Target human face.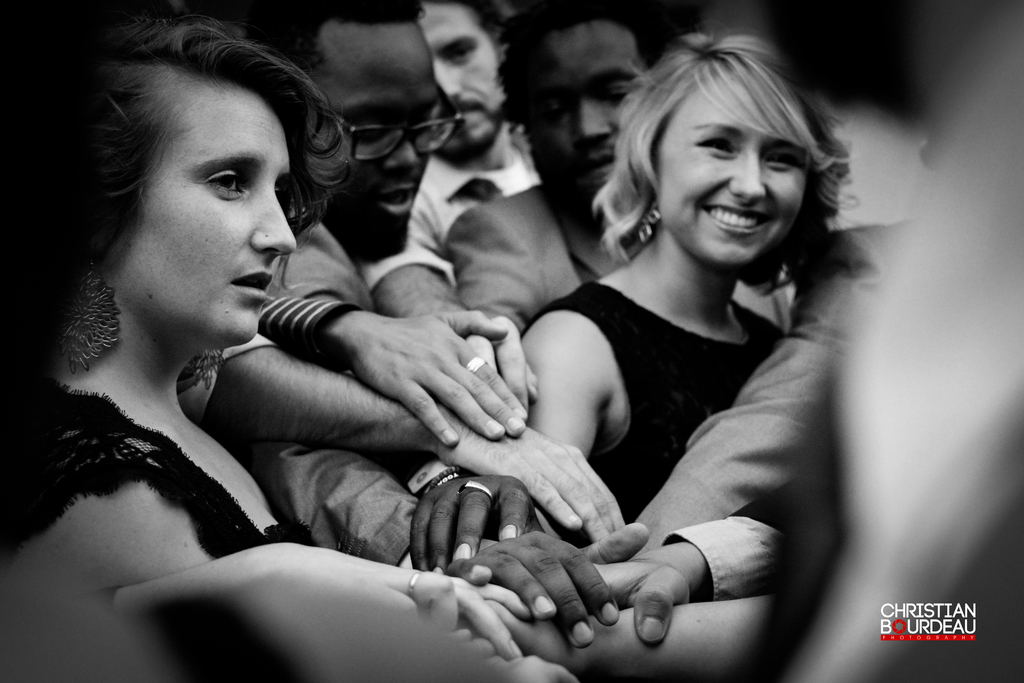
Target region: left=524, top=18, right=649, bottom=231.
